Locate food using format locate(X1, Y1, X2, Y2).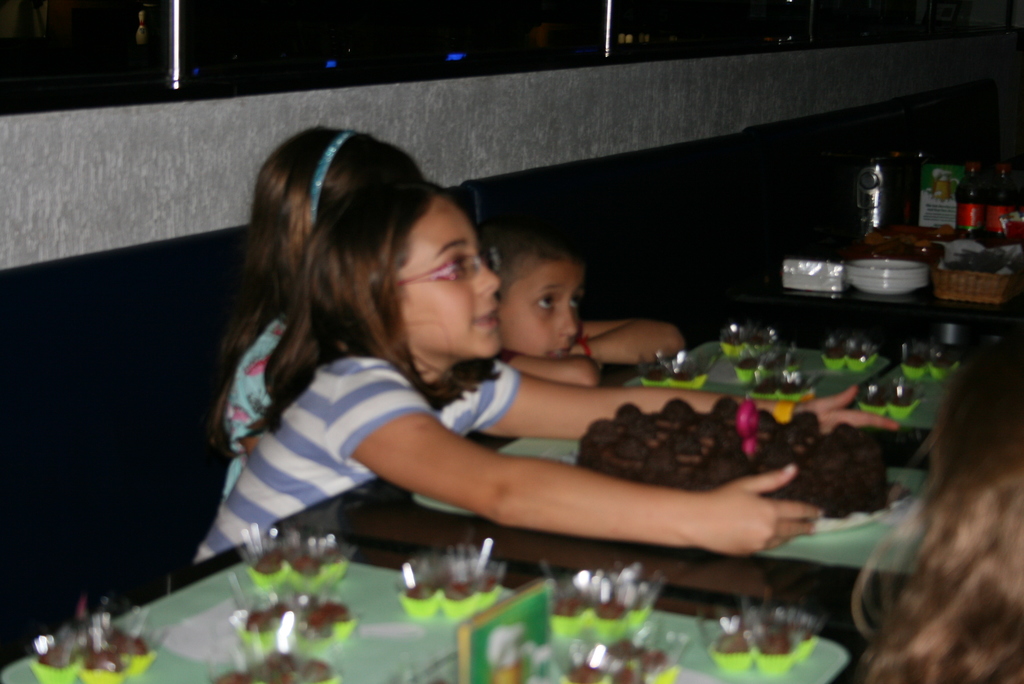
locate(566, 635, 676, 683).
